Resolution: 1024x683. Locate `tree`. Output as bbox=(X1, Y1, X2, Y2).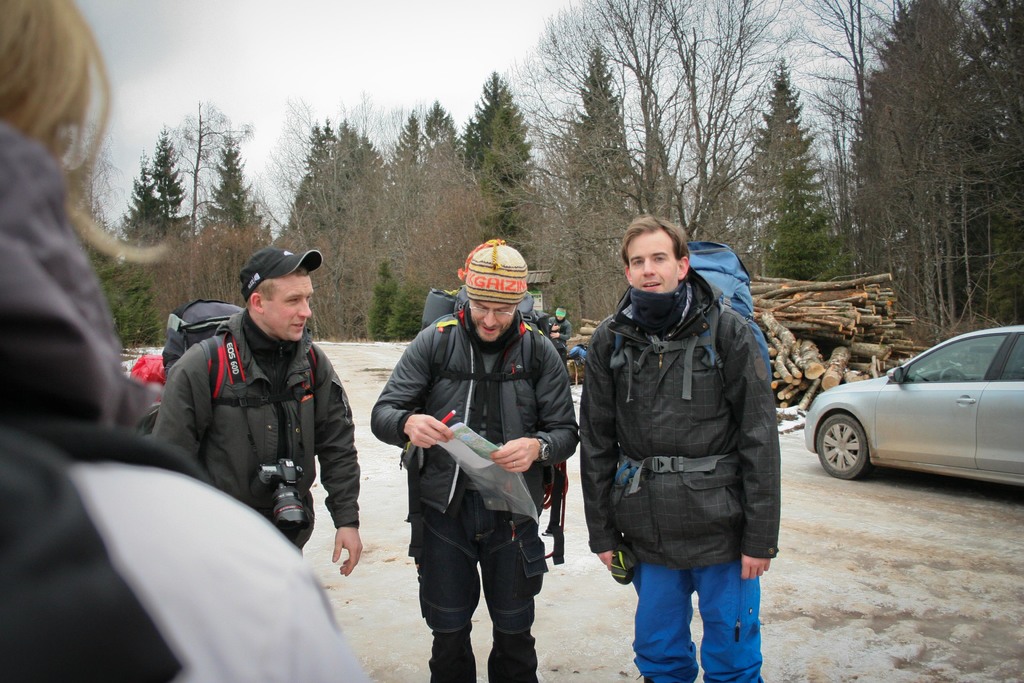
bbox=(85, 173, 157, 357).
